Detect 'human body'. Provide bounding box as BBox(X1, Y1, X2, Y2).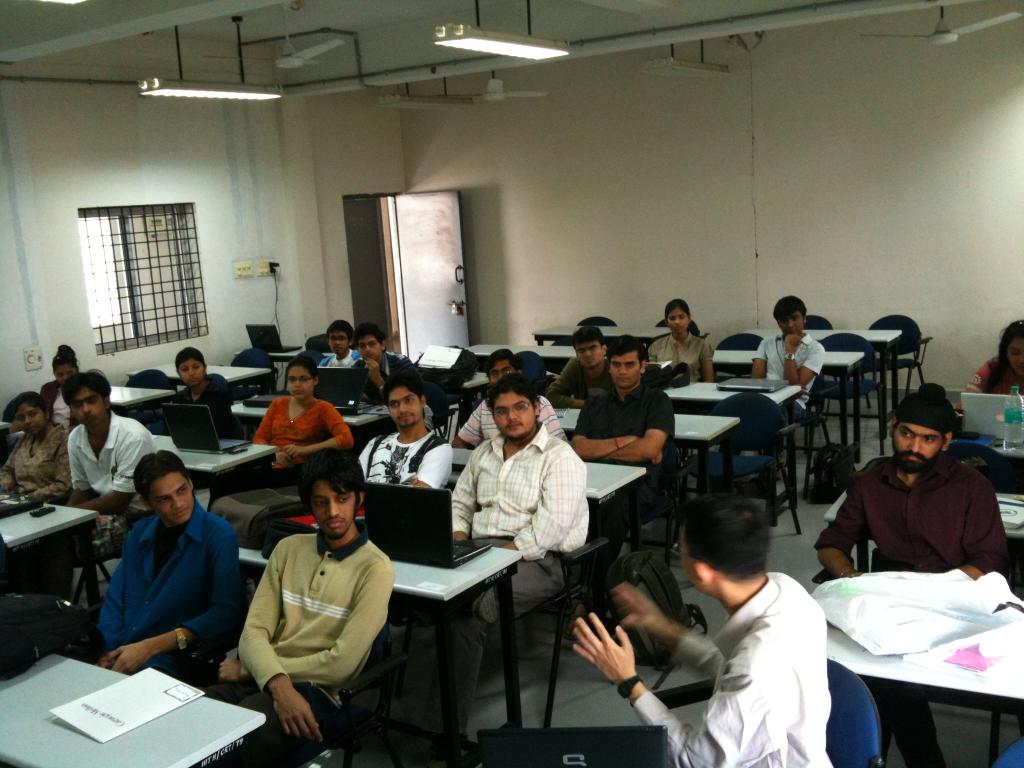
BBox(646, 303, 715, 382).
